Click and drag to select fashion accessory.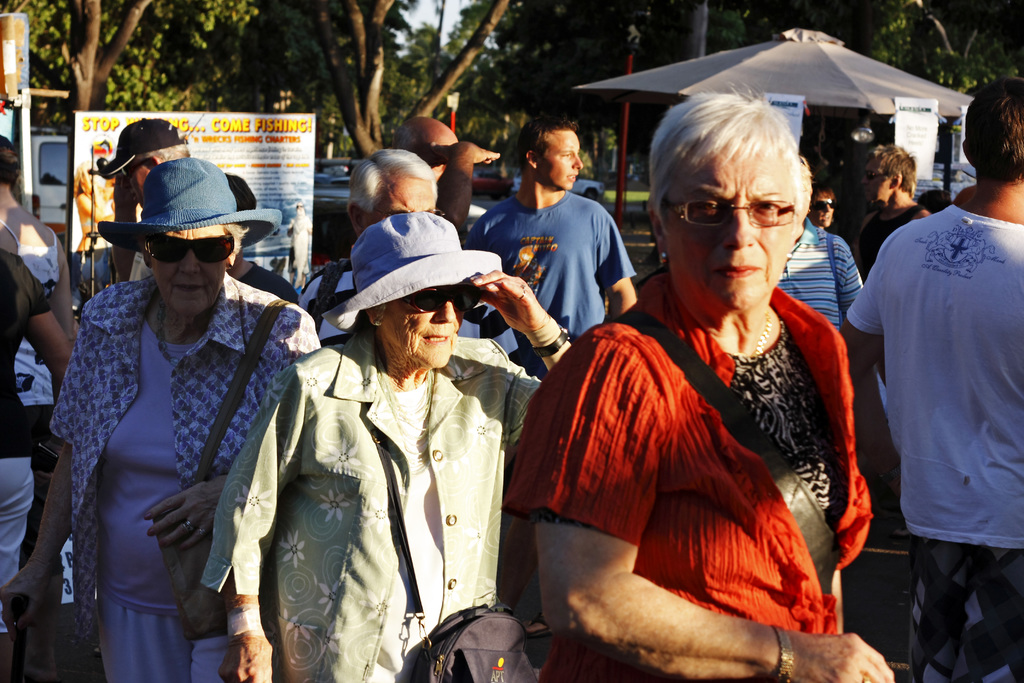
Selection: rect(611, 315, 844, 597).
